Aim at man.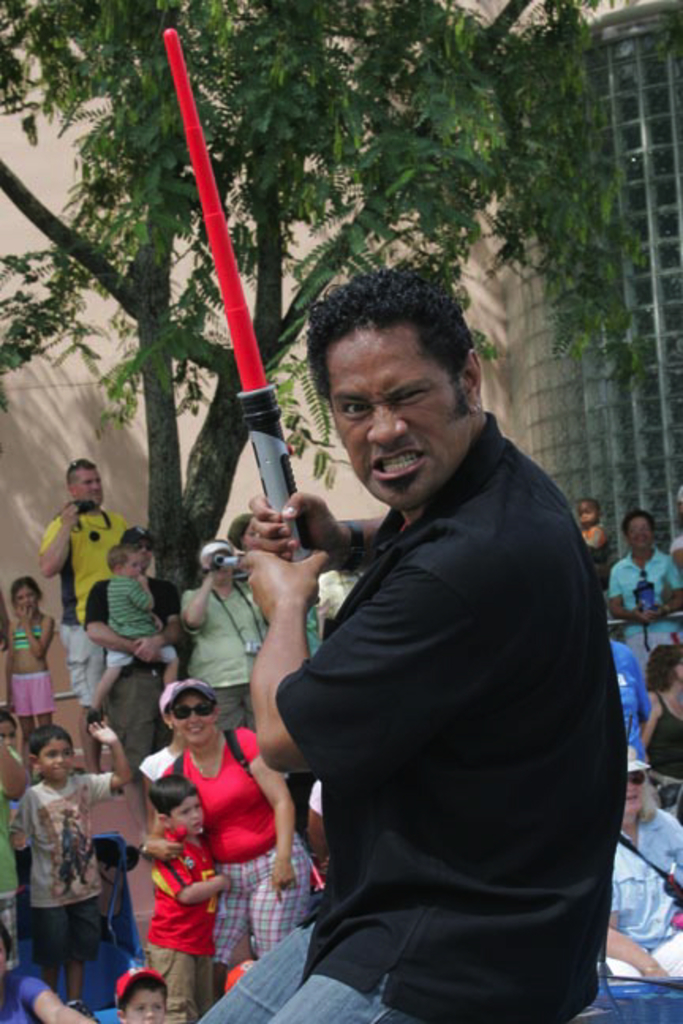
Aimed at (x1=0, y1=733, x2=28, y2=978).
